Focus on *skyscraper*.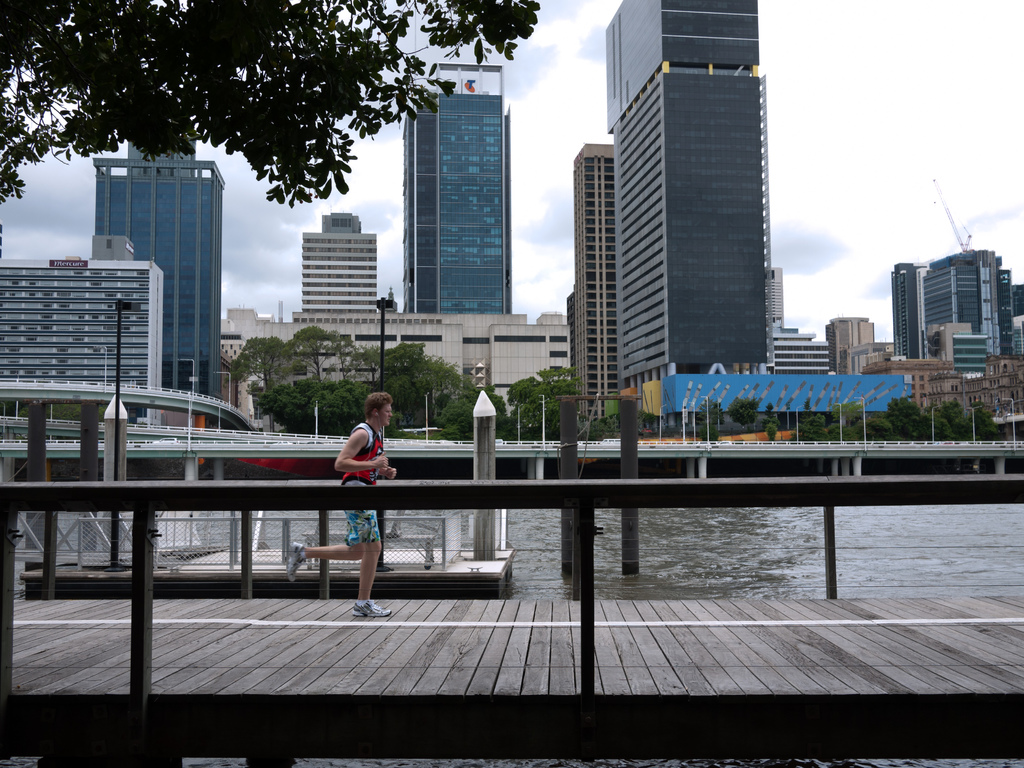
Focused at 762 266 790 331.
